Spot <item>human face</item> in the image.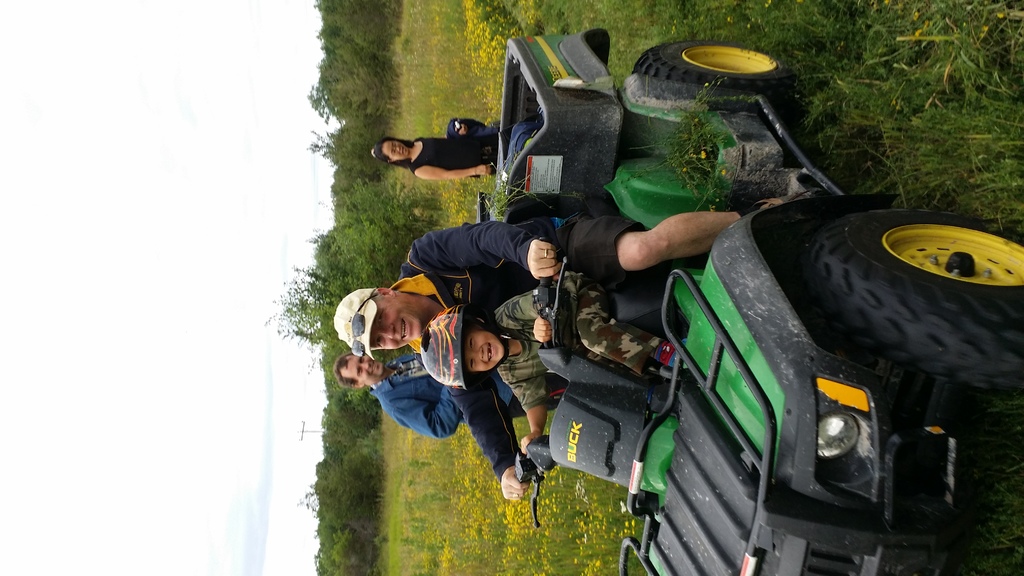
<item>human face</item> found at select_region(372, 291, 421, 351).
